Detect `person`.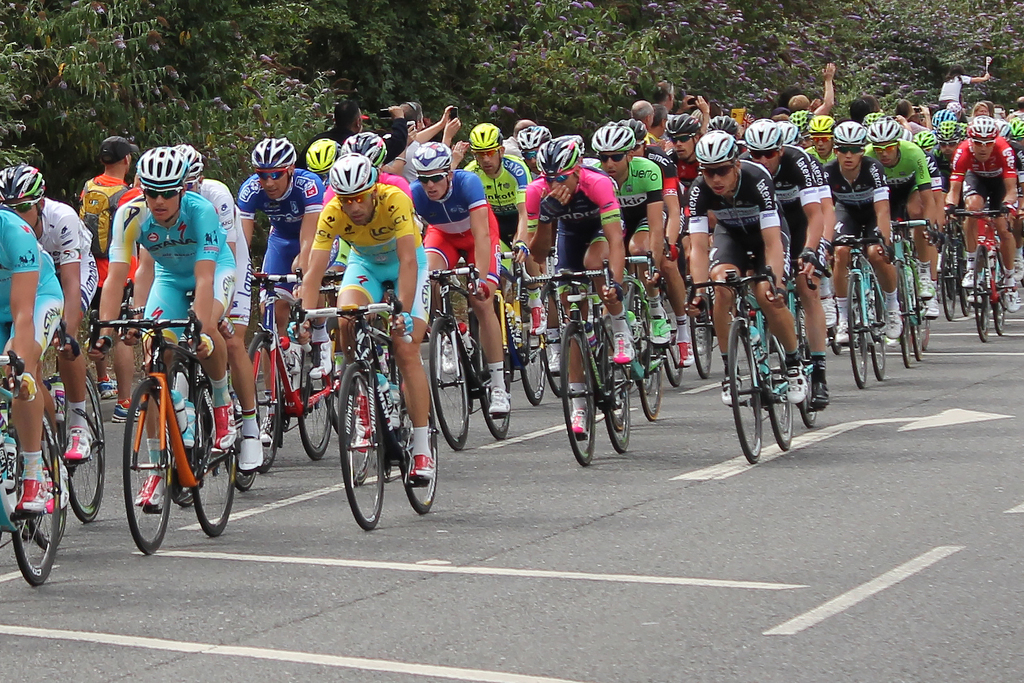
Detected at 519,136,634,437.
